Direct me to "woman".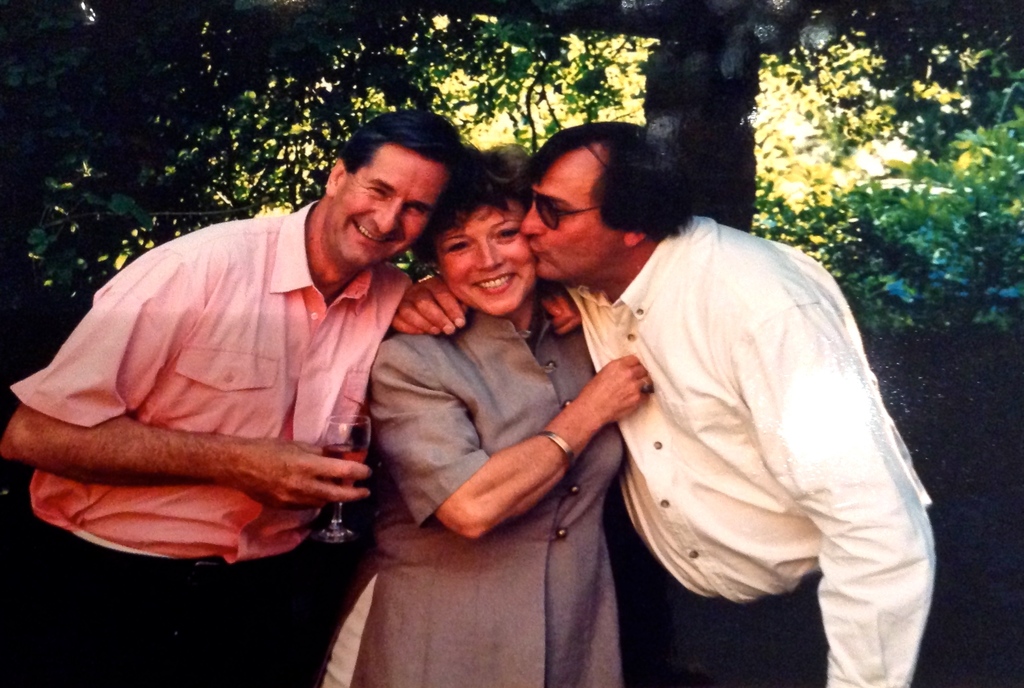
Direction: crop(355, 120, 630, 687).
